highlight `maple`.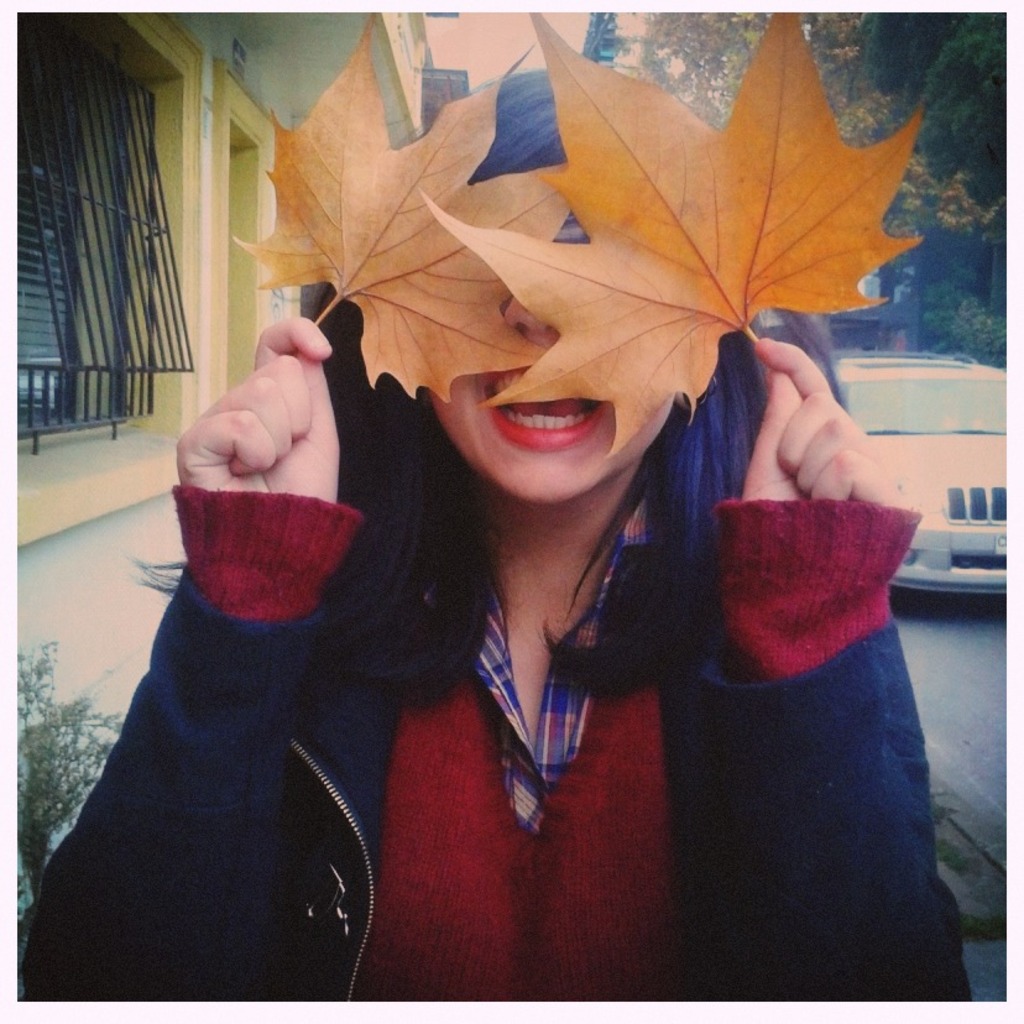
Highlighted region: <bbox>229, 6, 595, 408</bbox>.
